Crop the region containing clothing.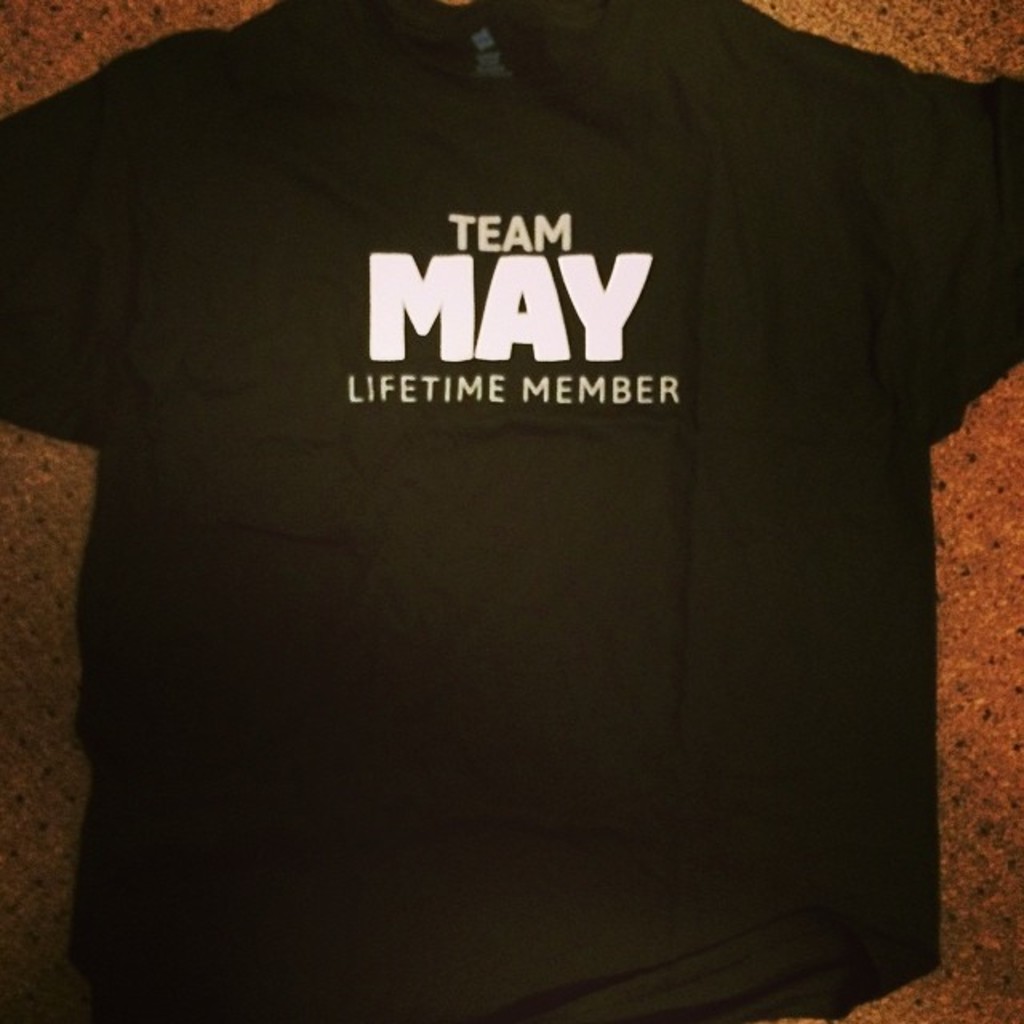
Crop region: pyautogui.locateOnScreen(0, 0, 1022, 1022).
